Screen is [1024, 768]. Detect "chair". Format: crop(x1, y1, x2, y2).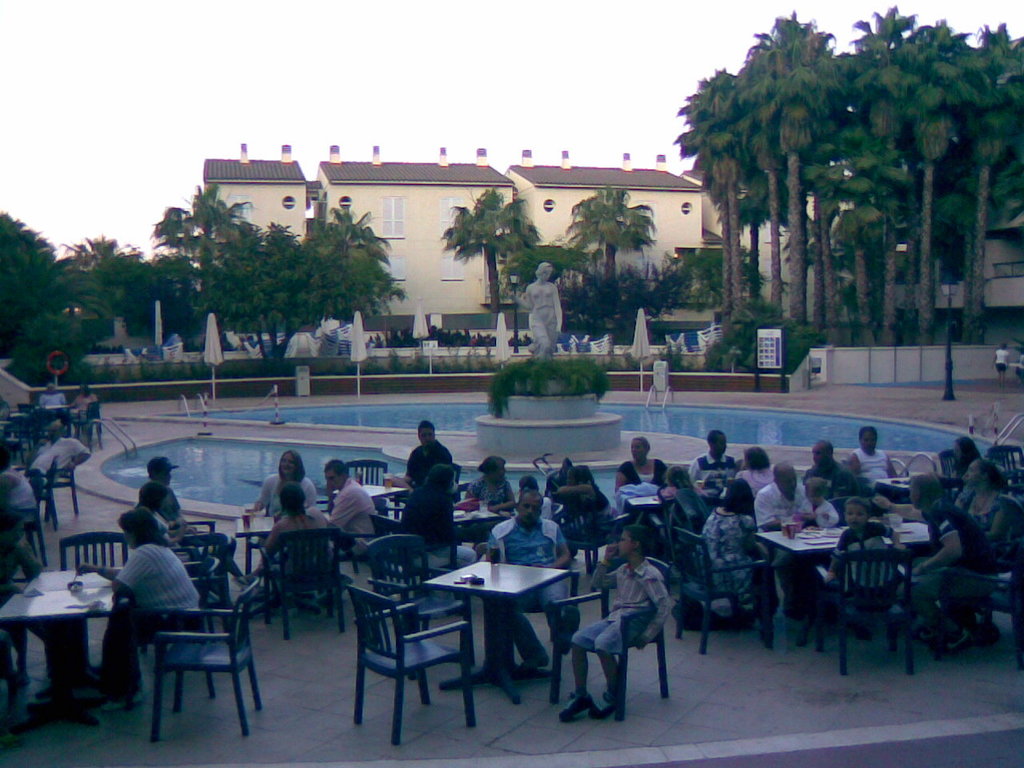
crop(122, 575, 257, 748).
